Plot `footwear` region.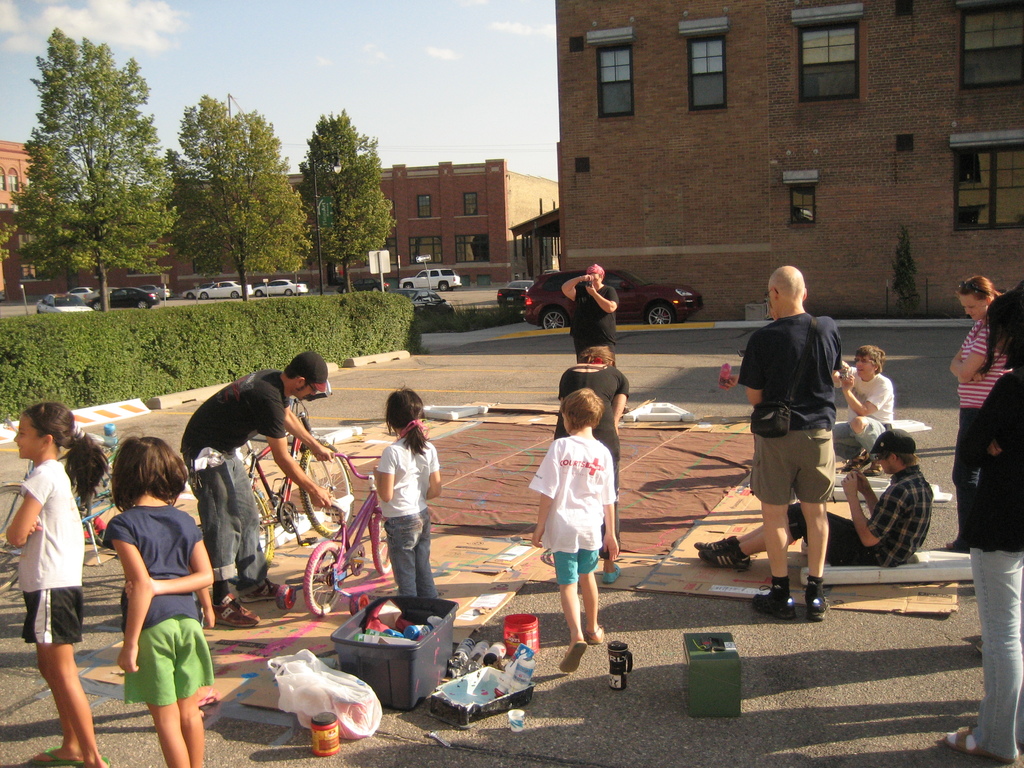
Plotted at x1=750, y1=580, x2=792, y2=618.
